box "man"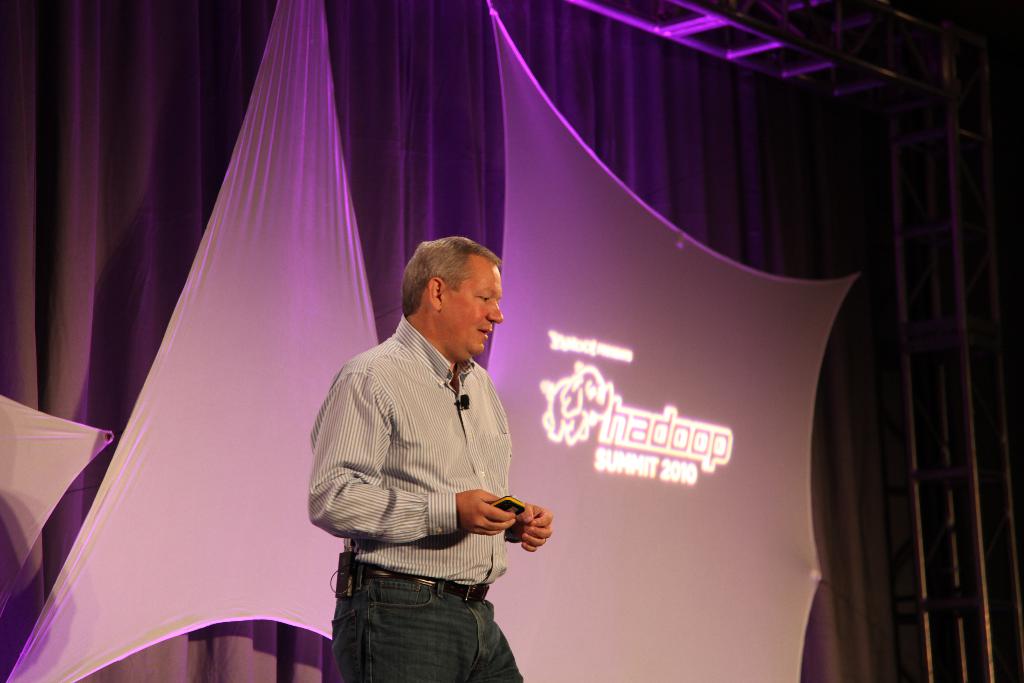
<region>311, 228, 550, 678</region>
